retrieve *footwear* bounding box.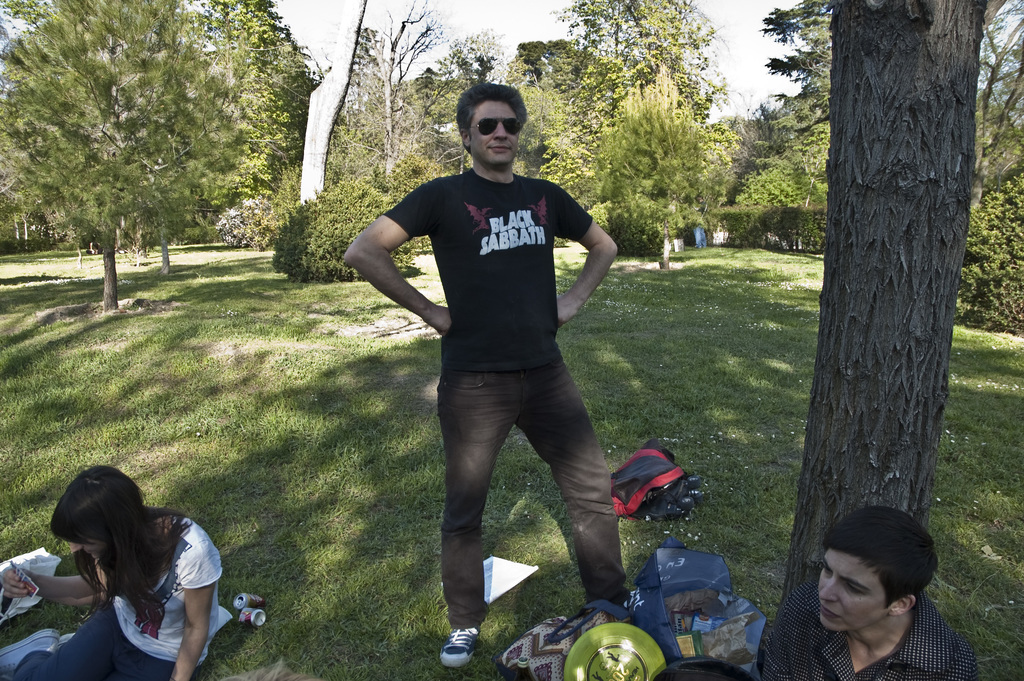
Bounding box: x1=440 y1=623 x2=486 y2=666.
